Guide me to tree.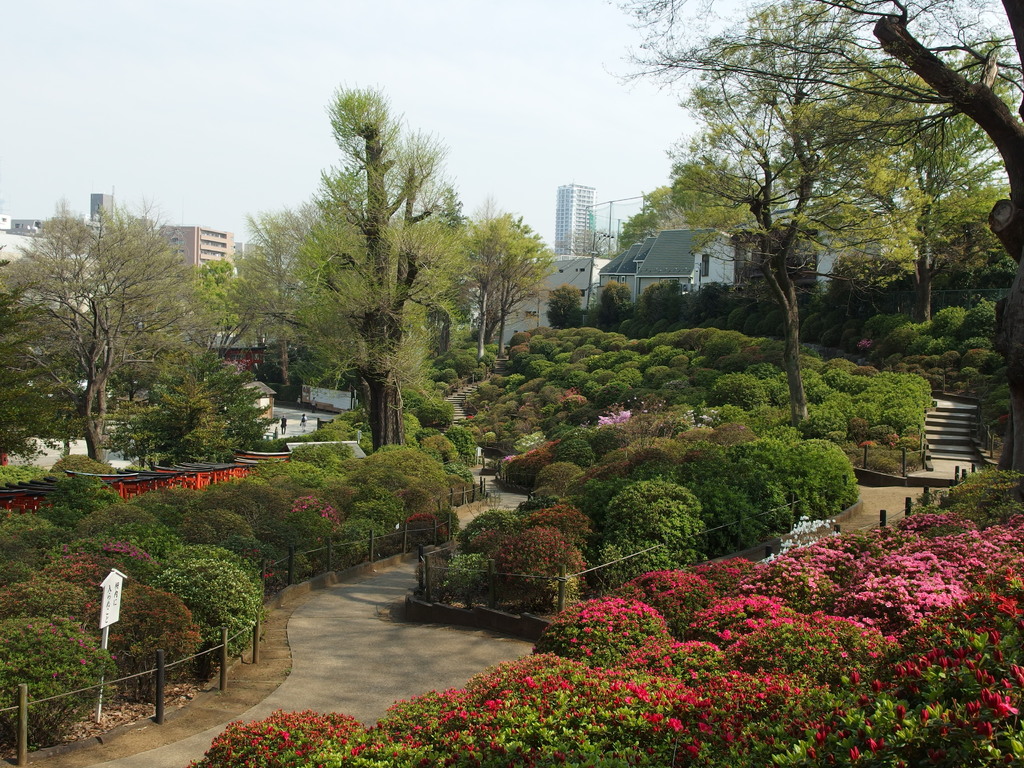
Guidance: region(0, 186, 193, 474).
